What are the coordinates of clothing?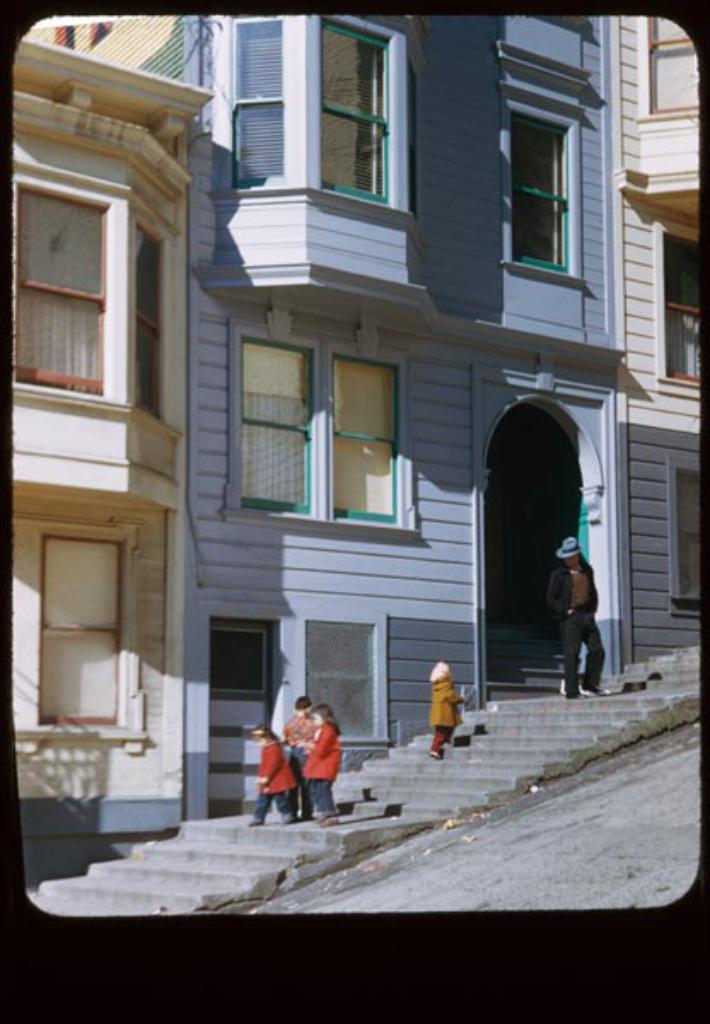
l=427, t=671, r=476, b=761.
